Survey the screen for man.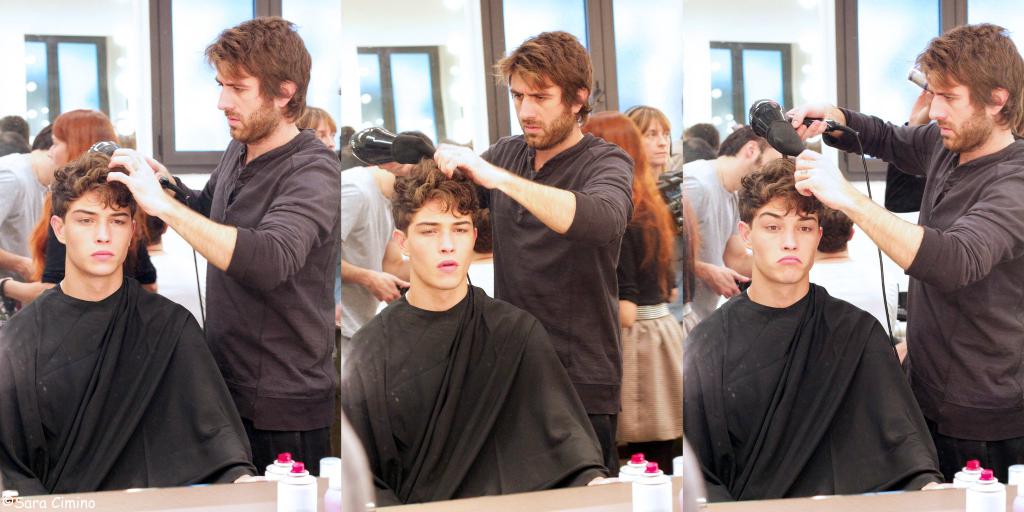
Survey found: <bbox>97, 19, 353, 492</bbox>.
